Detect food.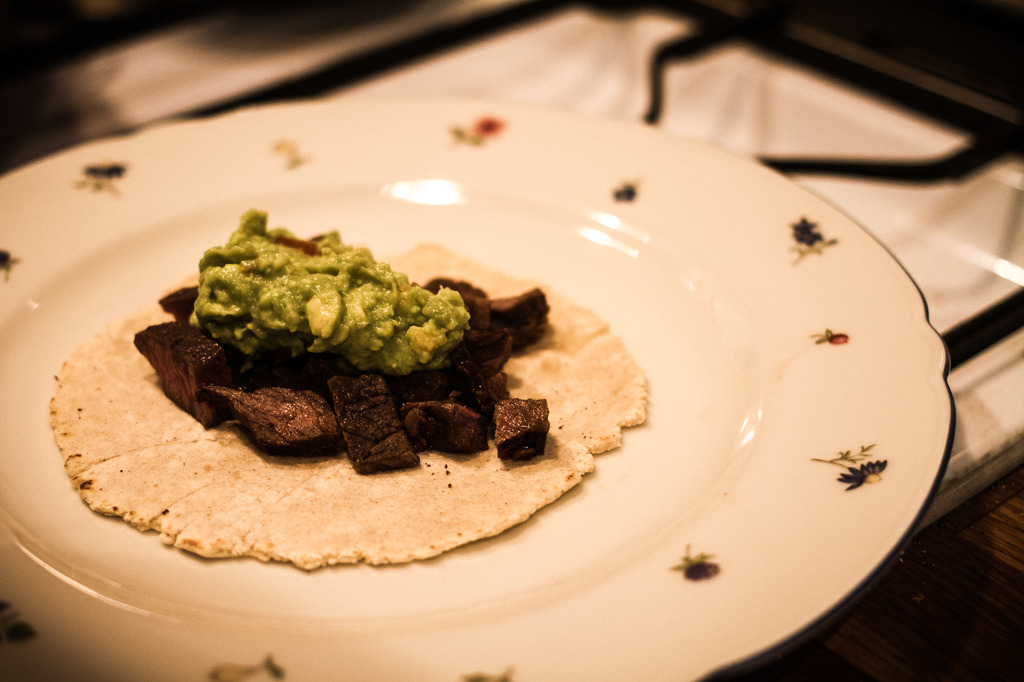
Detected at region(153, 208, 563, 482).
